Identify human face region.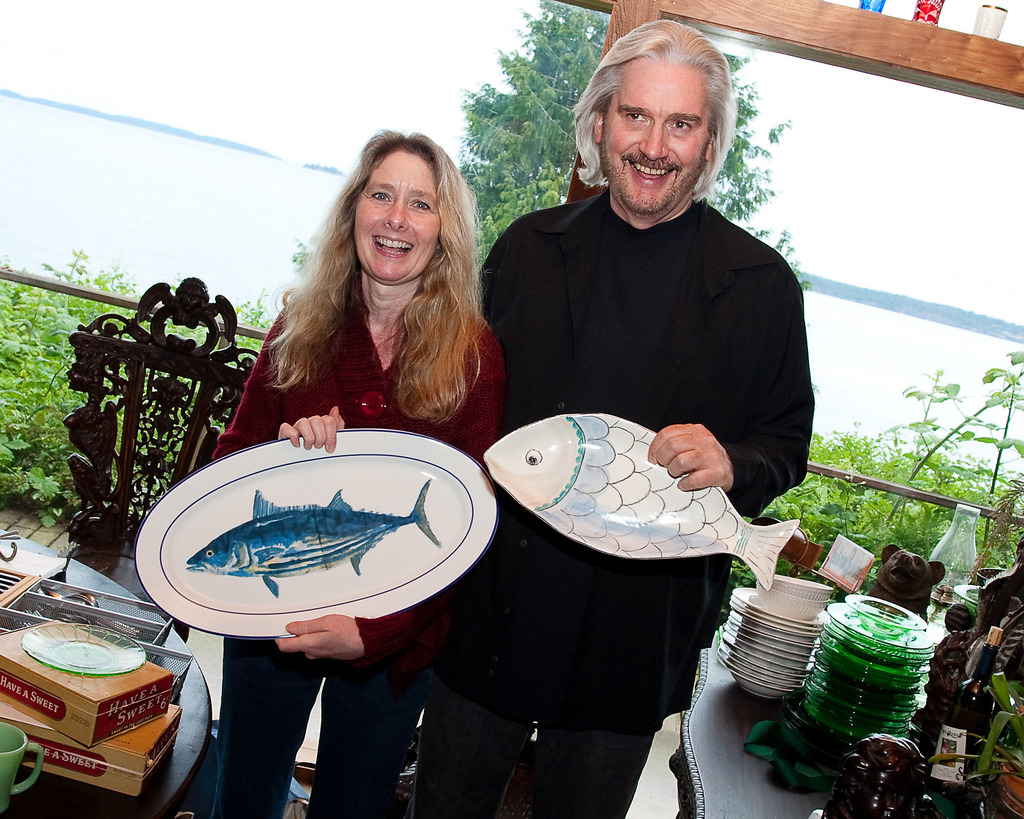
Region: (598,54,711,215).
